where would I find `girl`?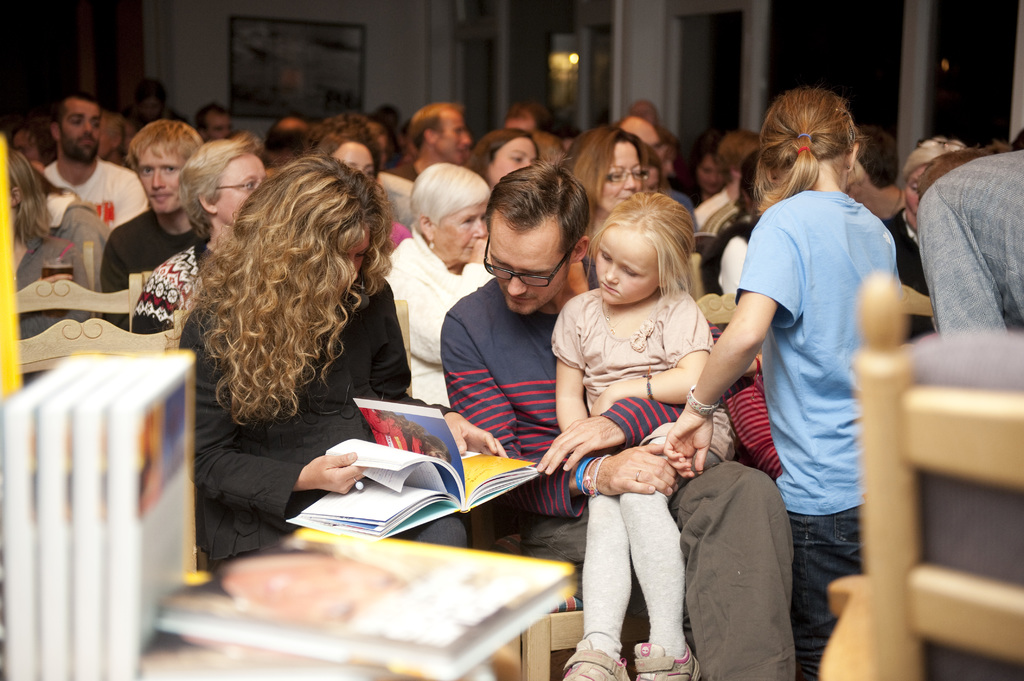
At <box>553,191,736,680</box>.
